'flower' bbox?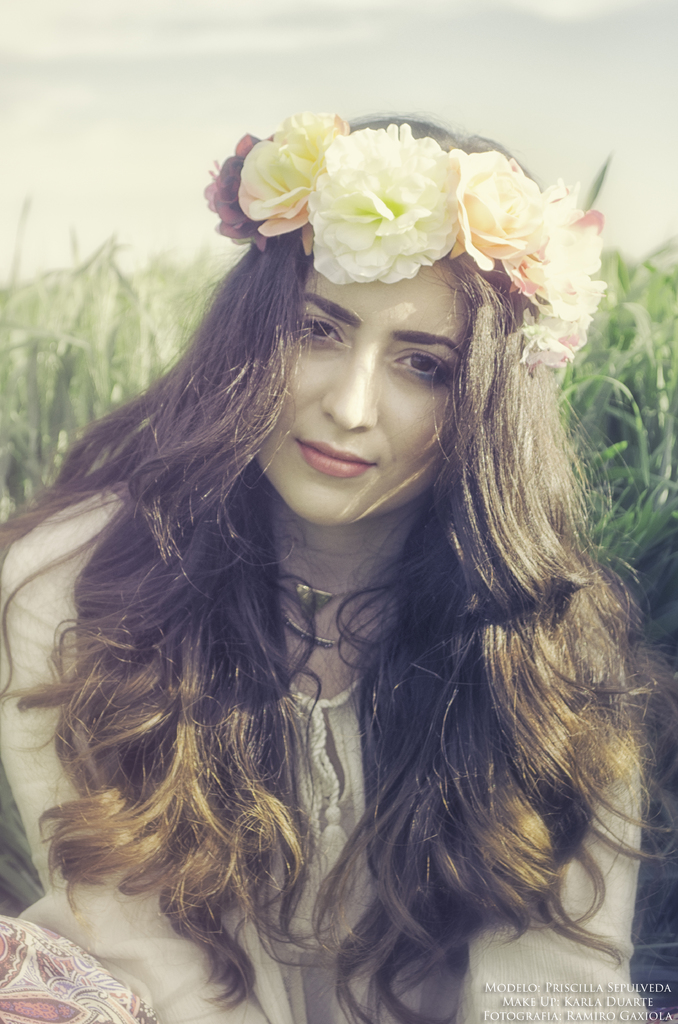
[311, 120, 459, 282]
